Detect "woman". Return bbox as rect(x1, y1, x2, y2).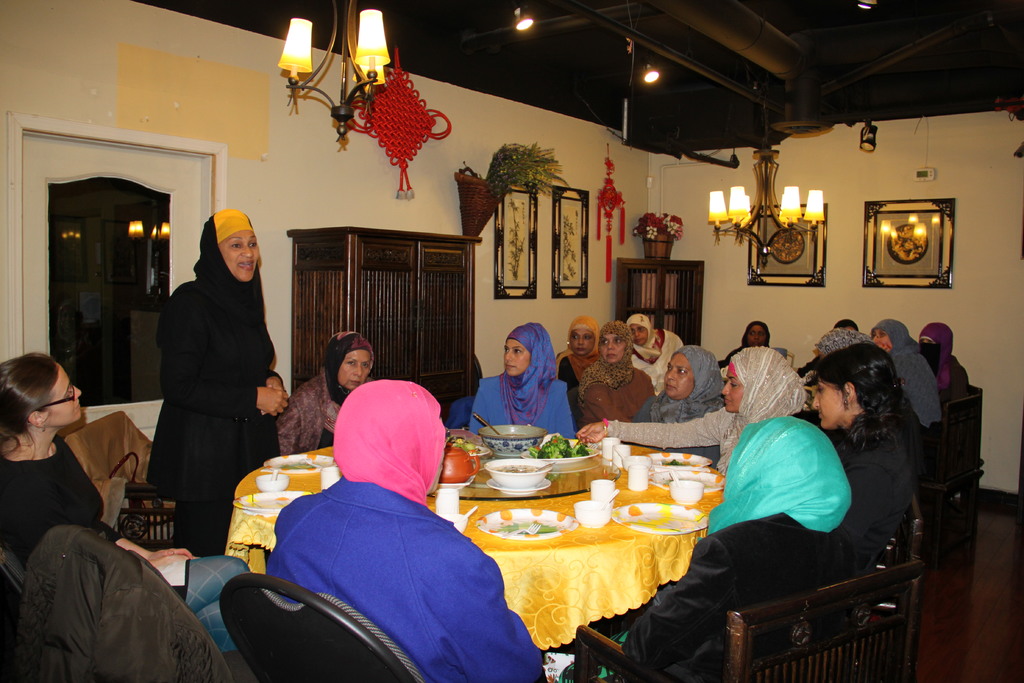
rect(140, 198, 278, 567).
